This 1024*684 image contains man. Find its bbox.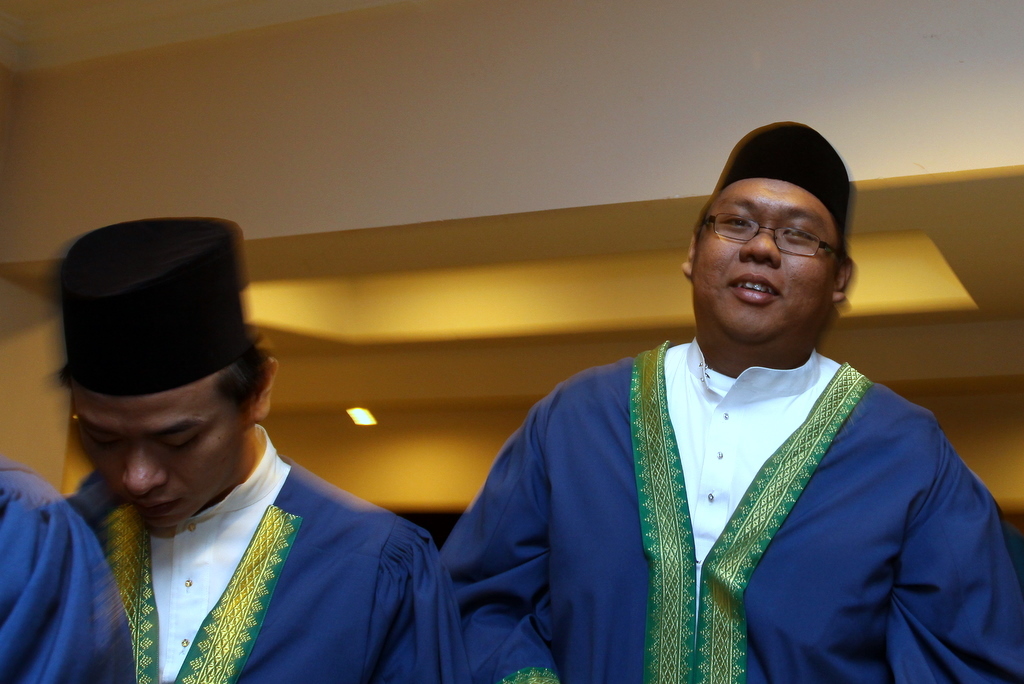
<bbox>442, 119, 1023, 683</bbox>.
